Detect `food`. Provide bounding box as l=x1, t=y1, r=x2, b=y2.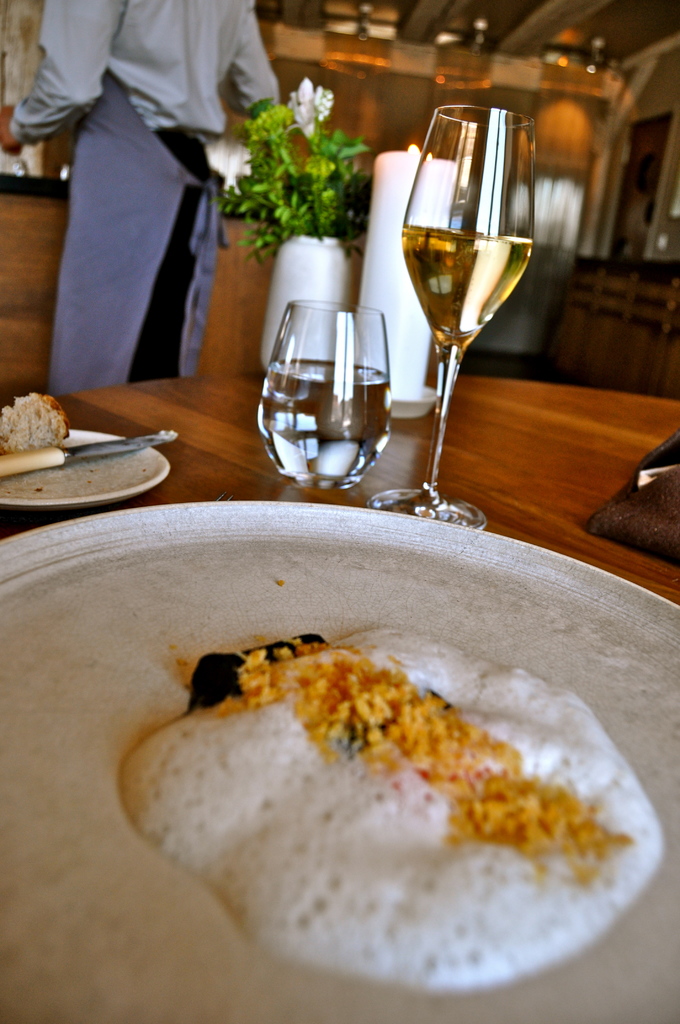
l=145, t=567, r=648, b=980.
